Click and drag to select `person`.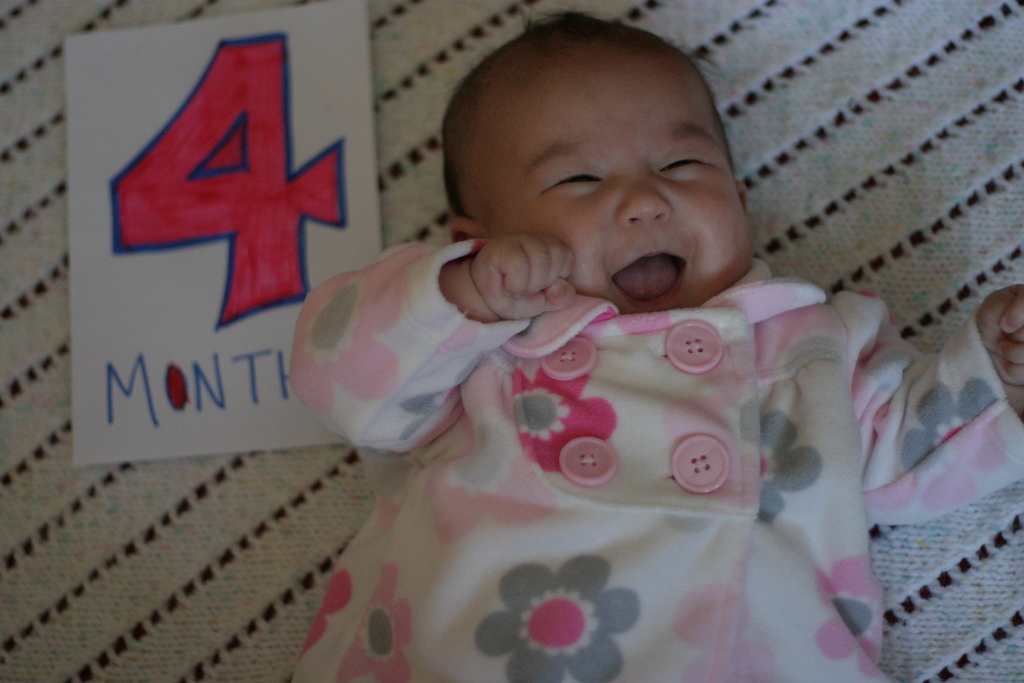
Selection: select_region(289, 4, 1023, 682).
